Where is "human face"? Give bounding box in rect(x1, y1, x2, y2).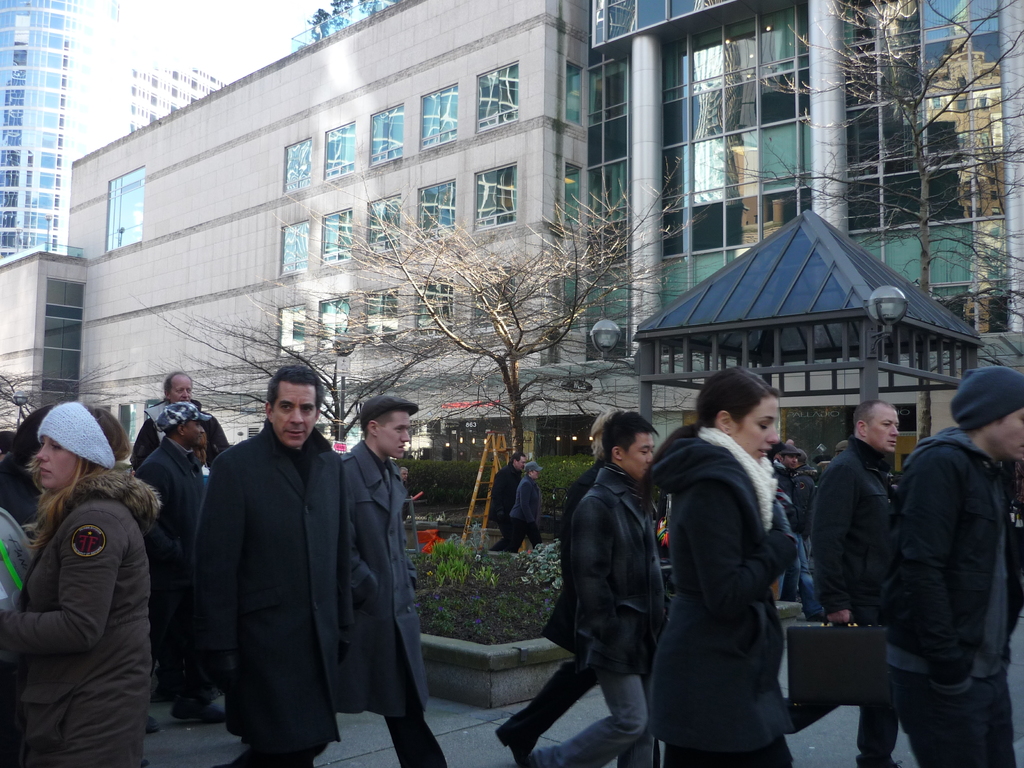
rect(997, 407, 1023, 458).
